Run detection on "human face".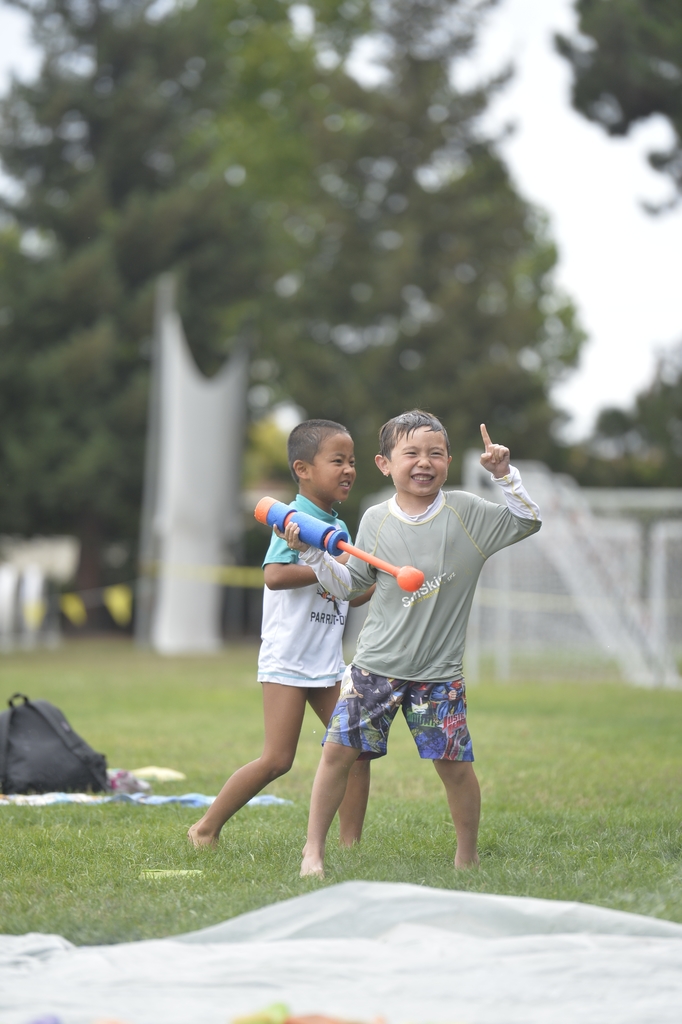
Result: crop(313, 435, 358, 505).
